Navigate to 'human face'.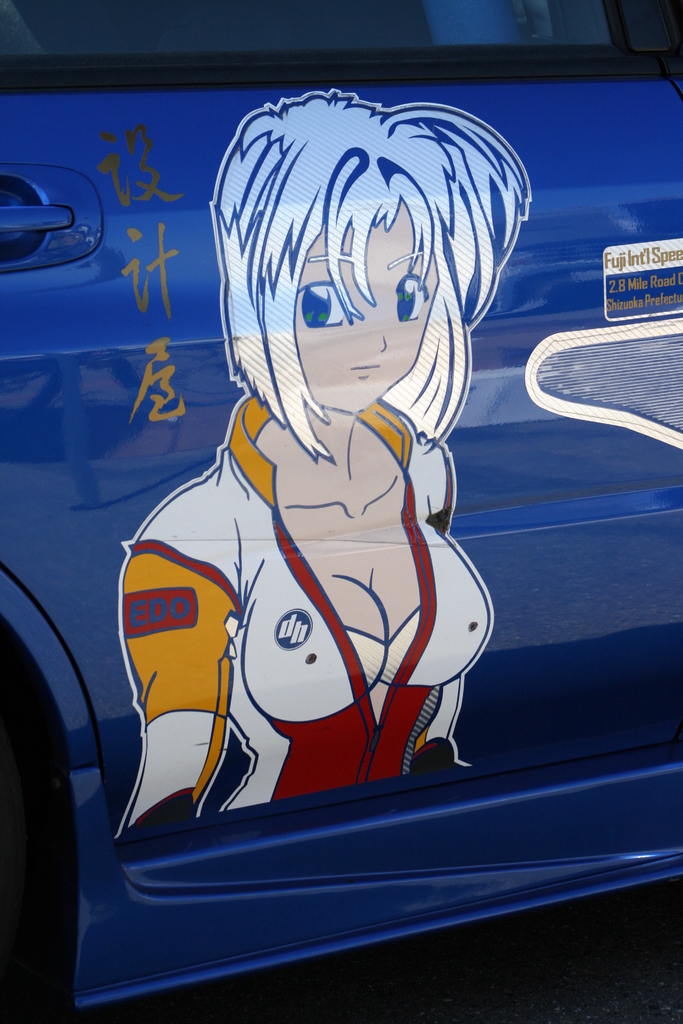
Navigation target: (296, 224, 432, 406).
